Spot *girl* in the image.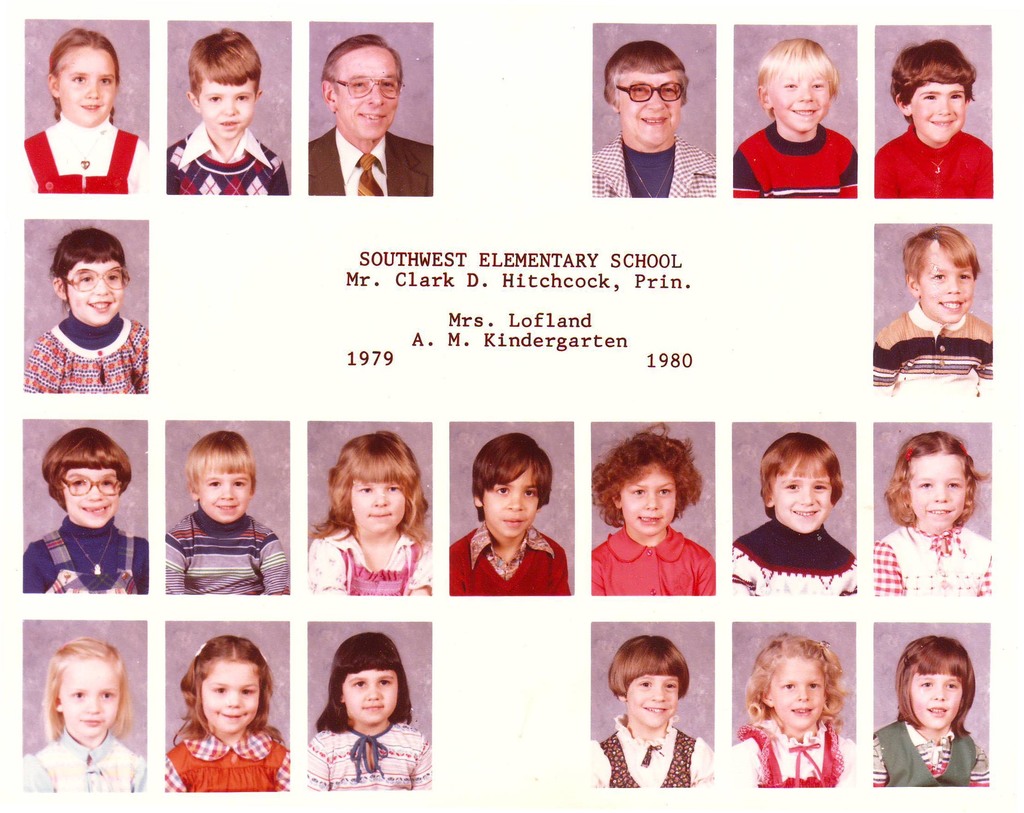
*girl* found at bbox=[24, 729, 148, 798].
